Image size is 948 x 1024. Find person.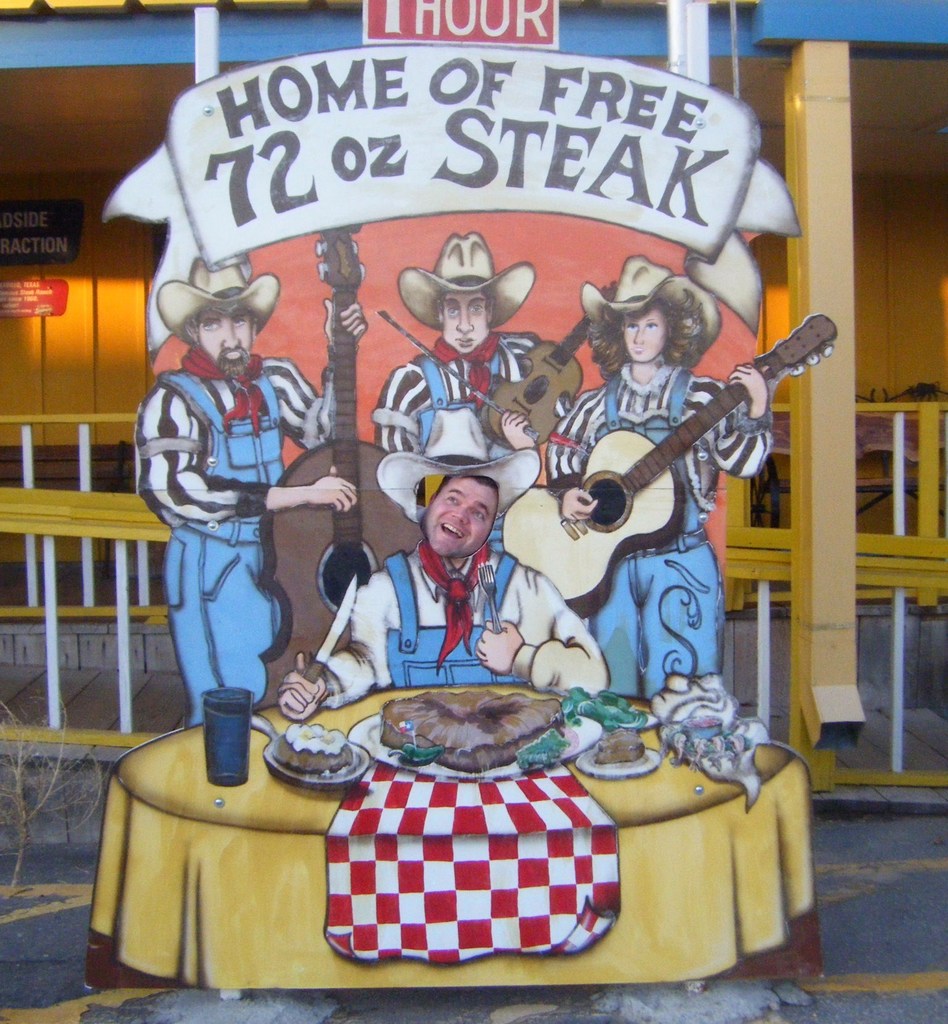
{"left": 550, "top": 242, "right": 773, "bottom": 769}.
